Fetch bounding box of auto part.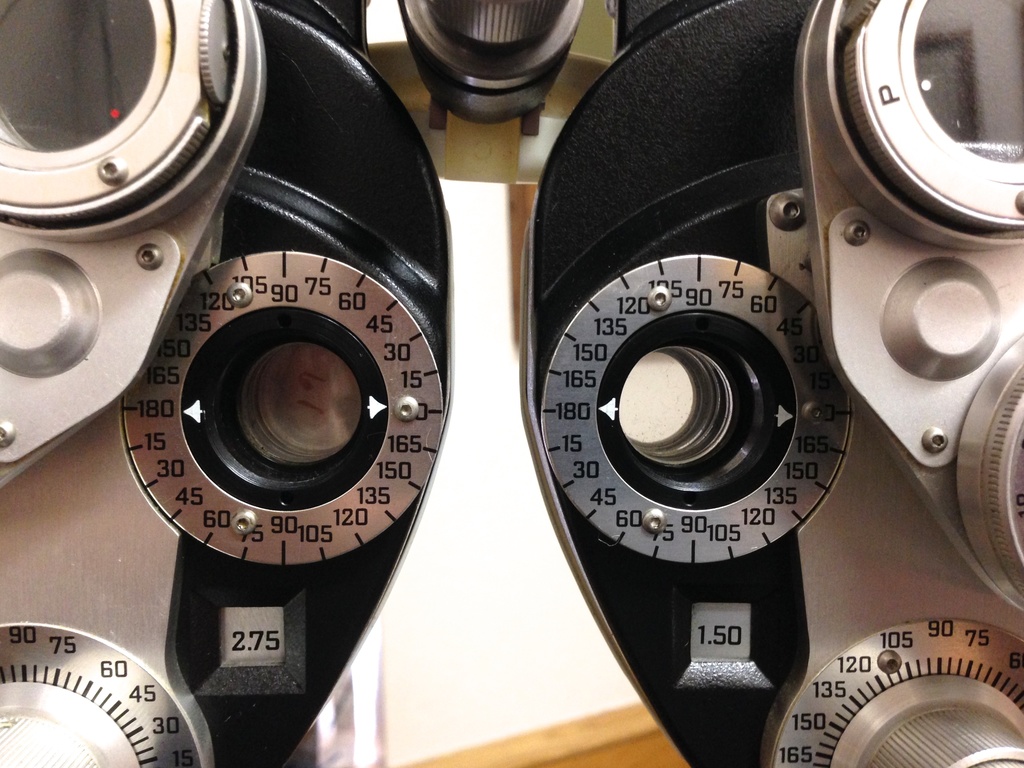
Bbox: l=104, t=225, r=444, b=586.
